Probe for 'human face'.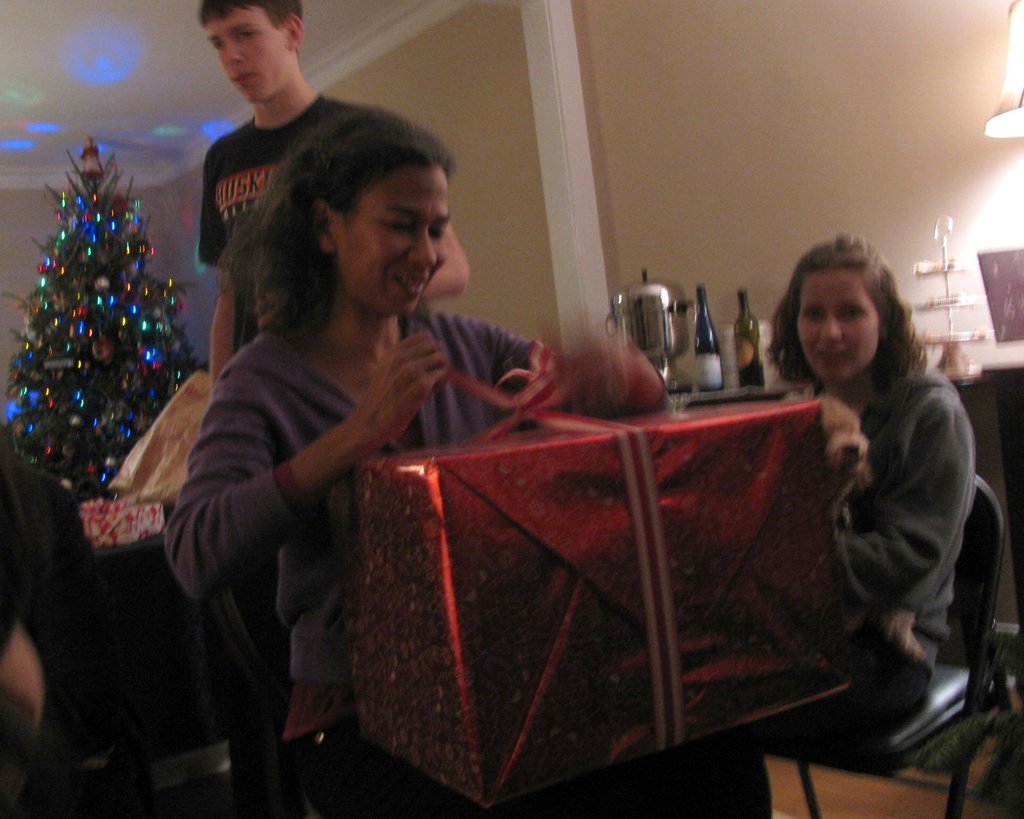
Probe result: x1=800, y1=267, x2=877, y2=382.
